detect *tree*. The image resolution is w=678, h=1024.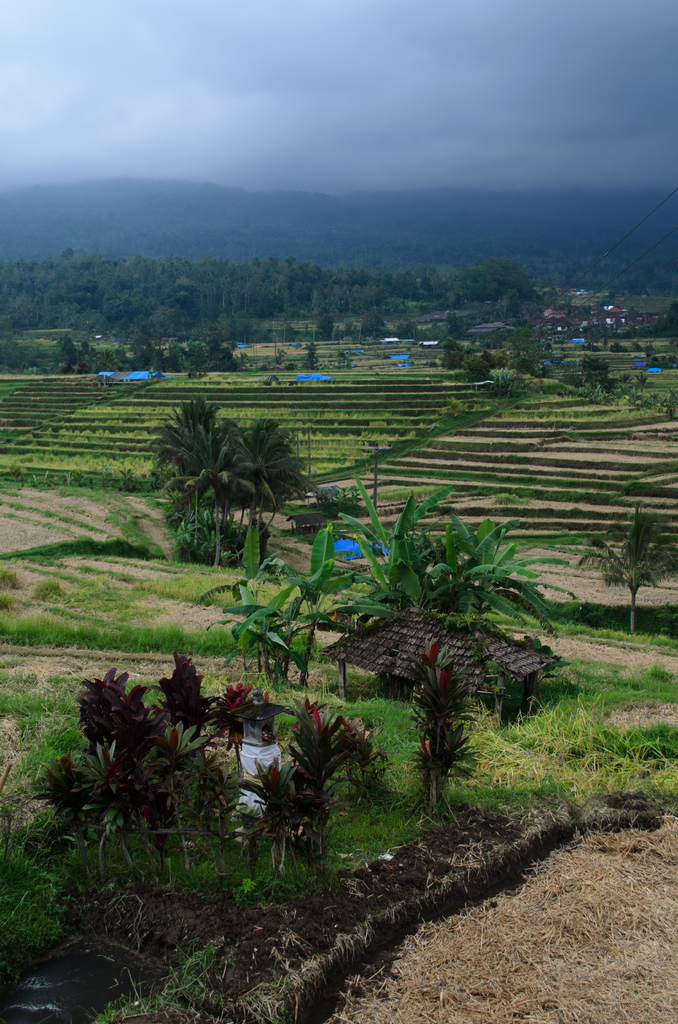
detection(211, 586, 326, 683).
